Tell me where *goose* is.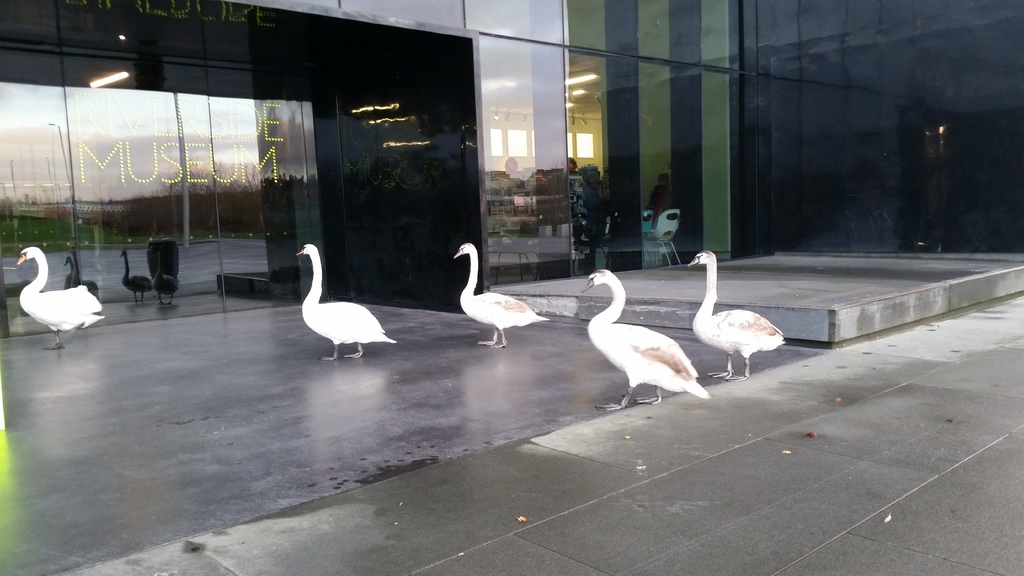
*goose* is at <bbox>452, 244, 544, 345</bbox>.
